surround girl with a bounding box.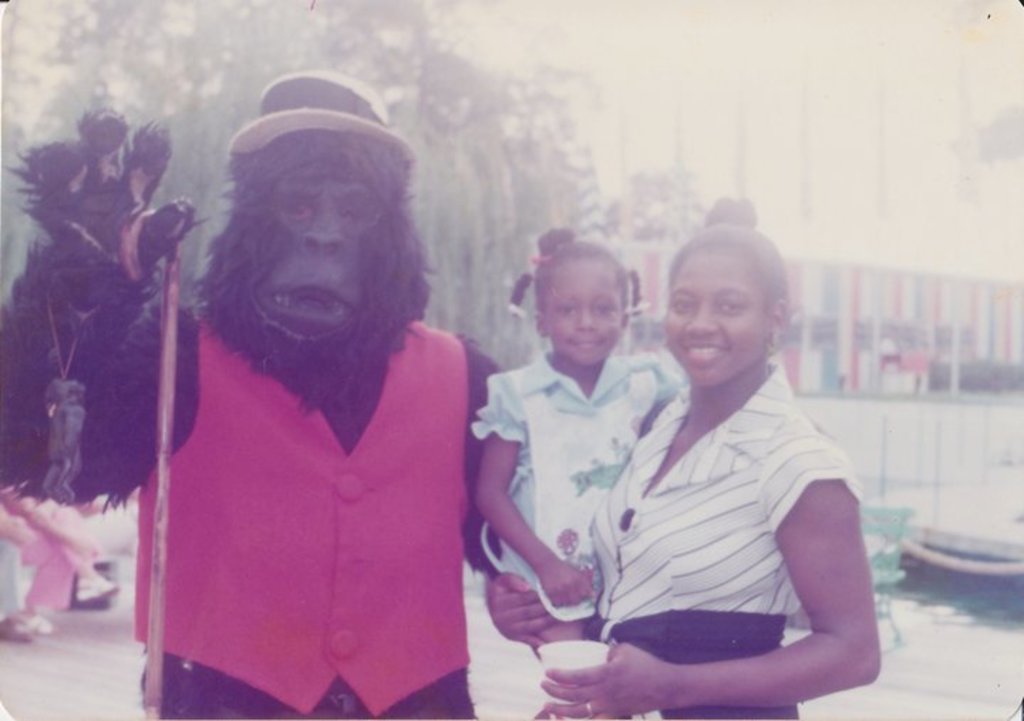
(x1=469, y1=225, x2=687, y2=720).
